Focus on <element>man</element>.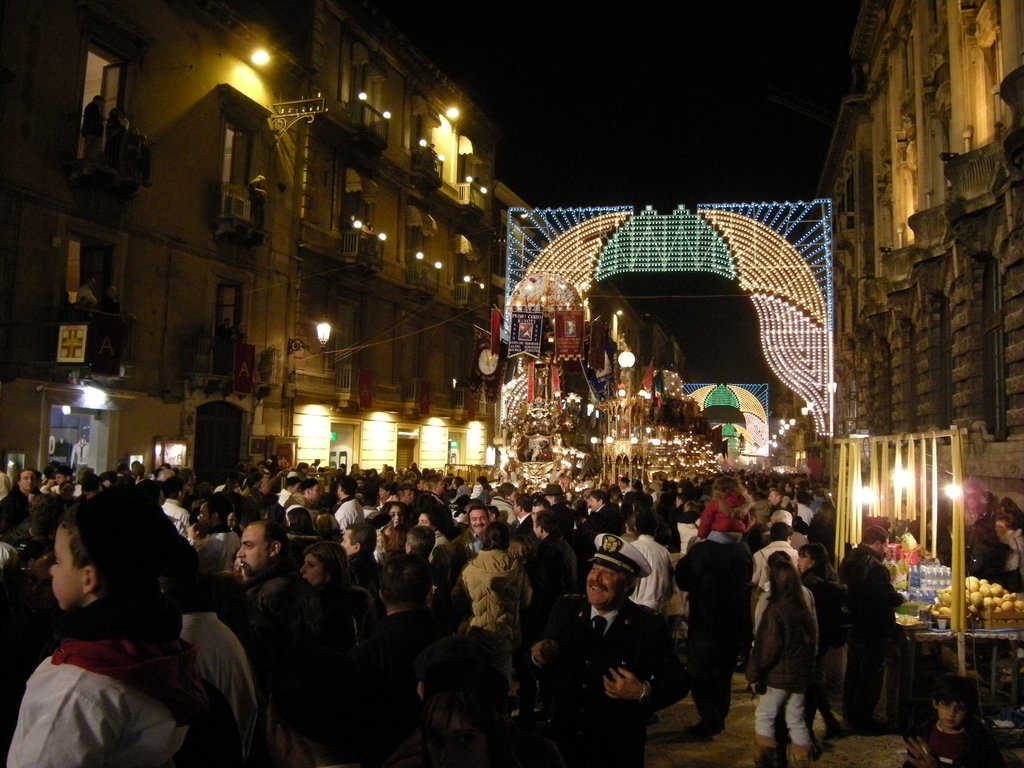
Focused at (517,527,691,767).
